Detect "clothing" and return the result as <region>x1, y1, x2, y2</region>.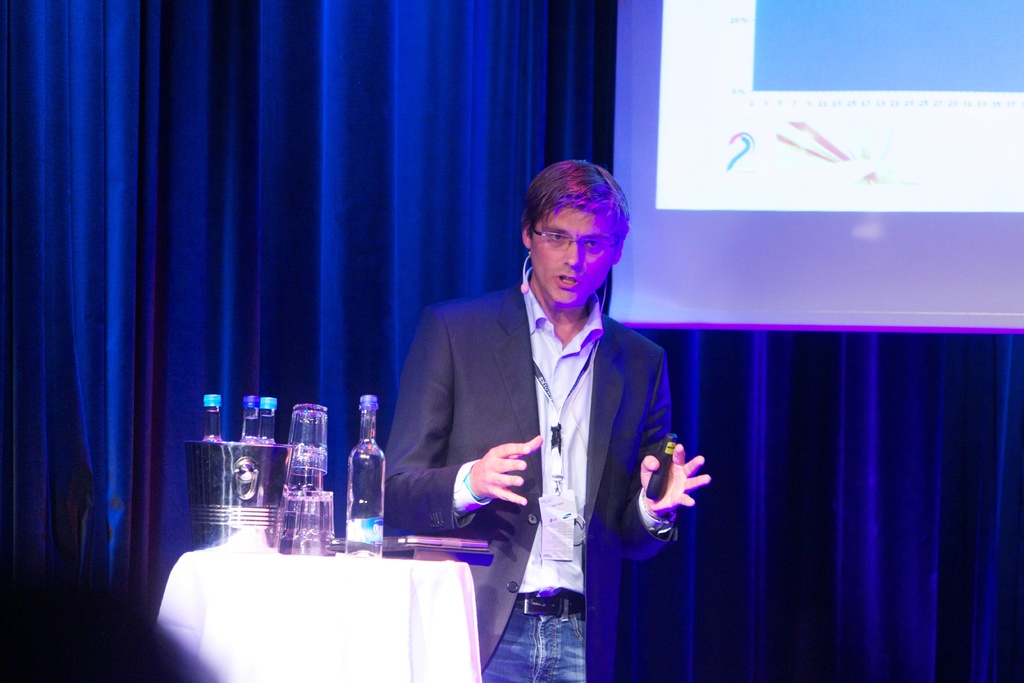
<region>384, 265, 682, 682</region>.
